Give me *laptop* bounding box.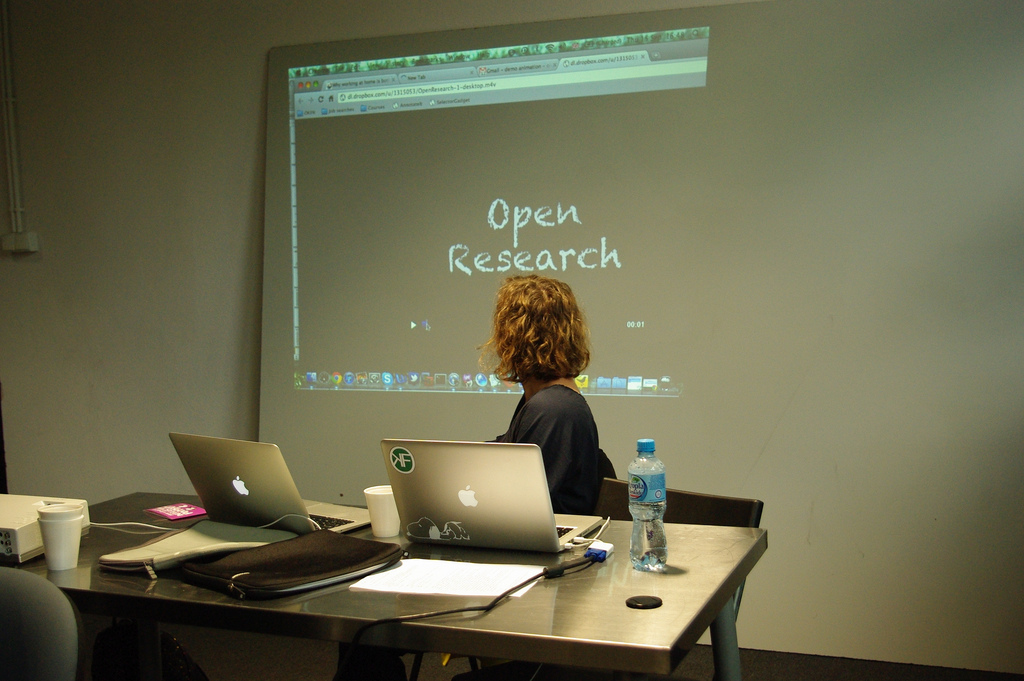
(left=168, top=430, right=373, bottom=533).
